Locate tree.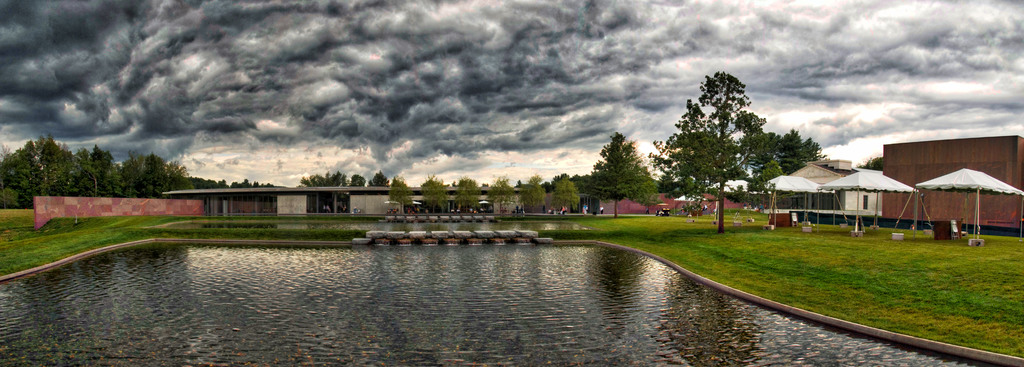
Bounding box: [x1=664, y1=64, x2=789, y2=223].
